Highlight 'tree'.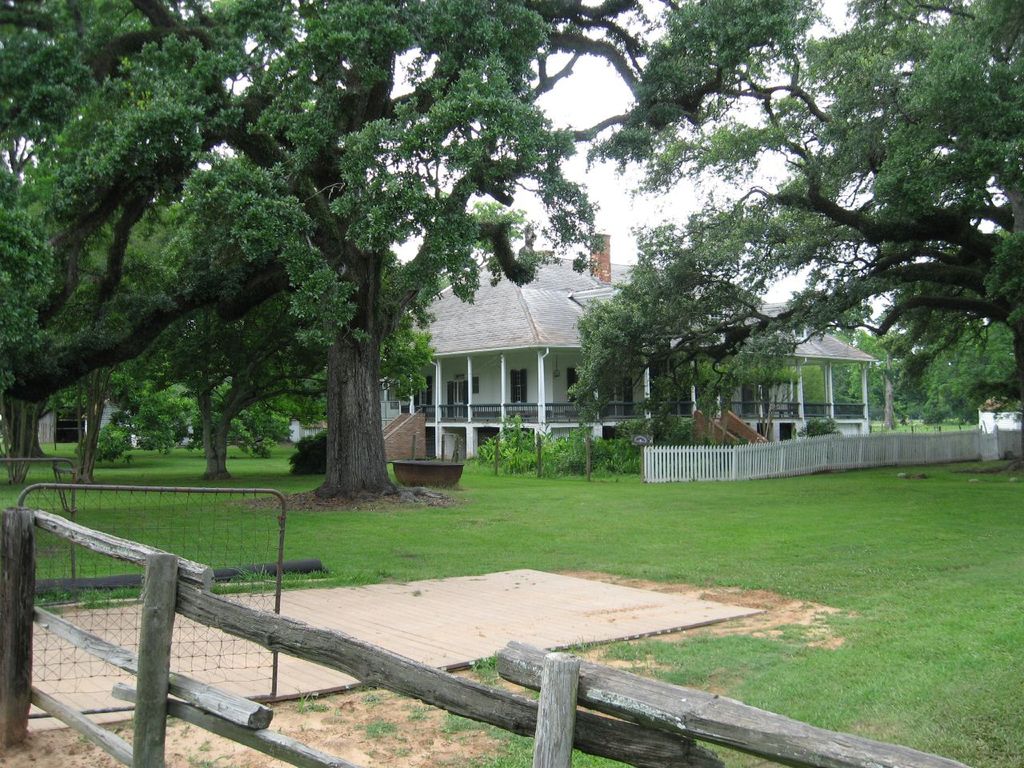
Highlighted region: x1=0 y1=74 x2=376 y2=750.
